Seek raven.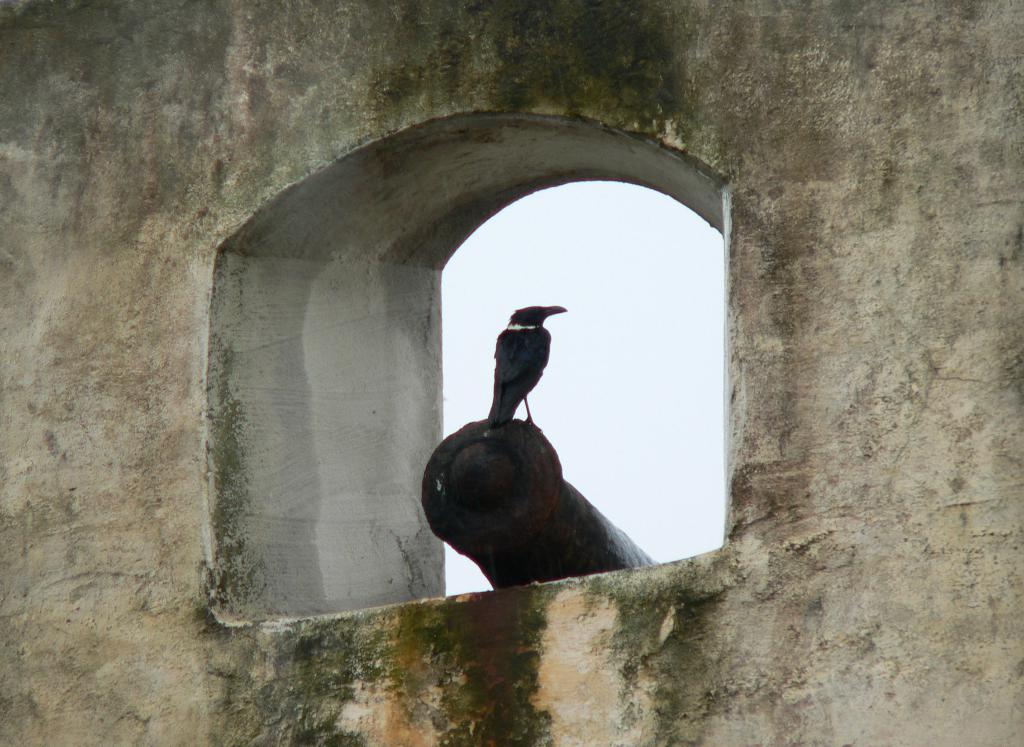
{"left": 486, "top": 308, "right": 568, "bottom": 440}.
